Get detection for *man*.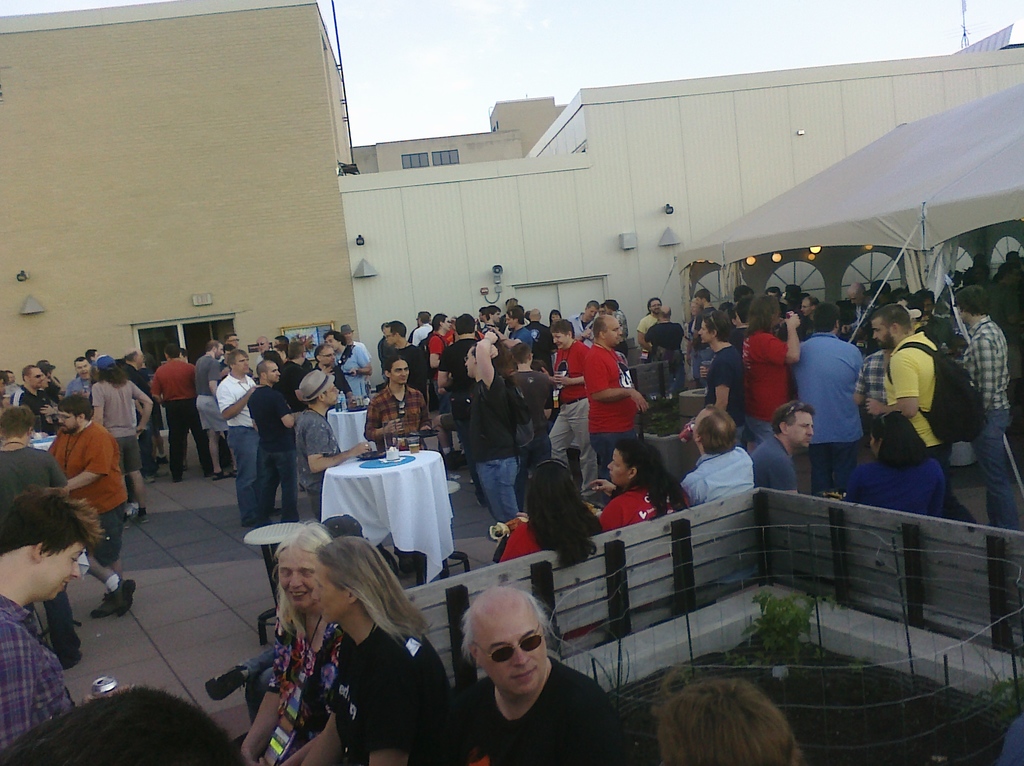
Detection: (x1=737, y1=292, x2=800, y2=448).
